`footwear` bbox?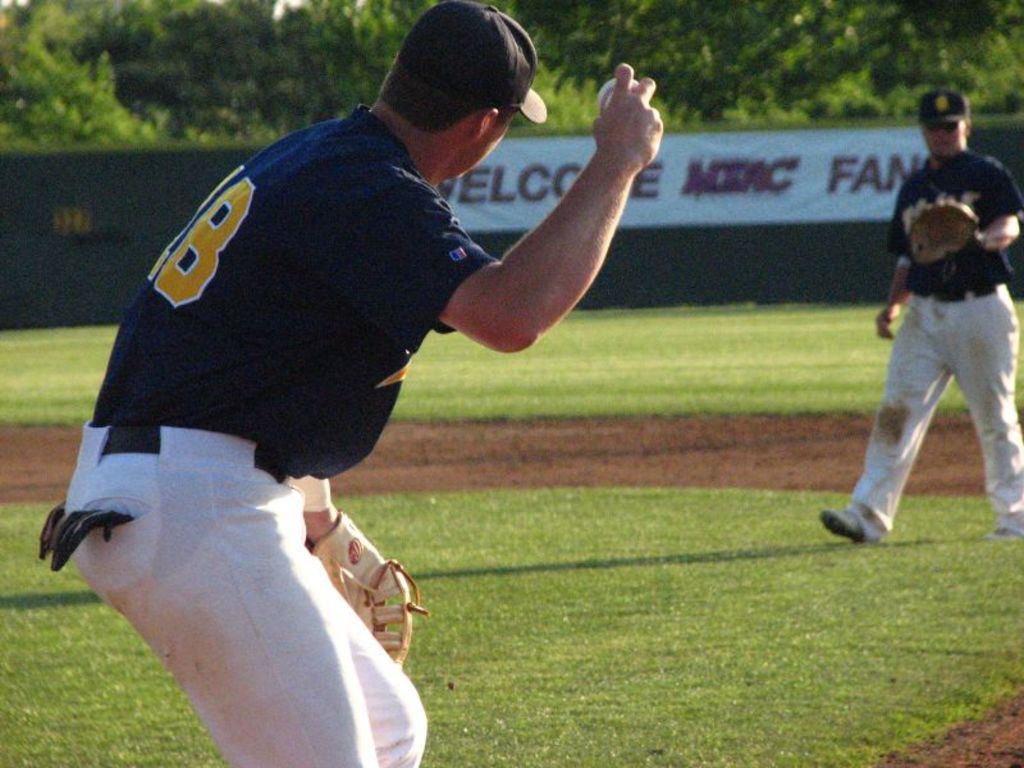
left=815, top=503, right=879, bottom=541
